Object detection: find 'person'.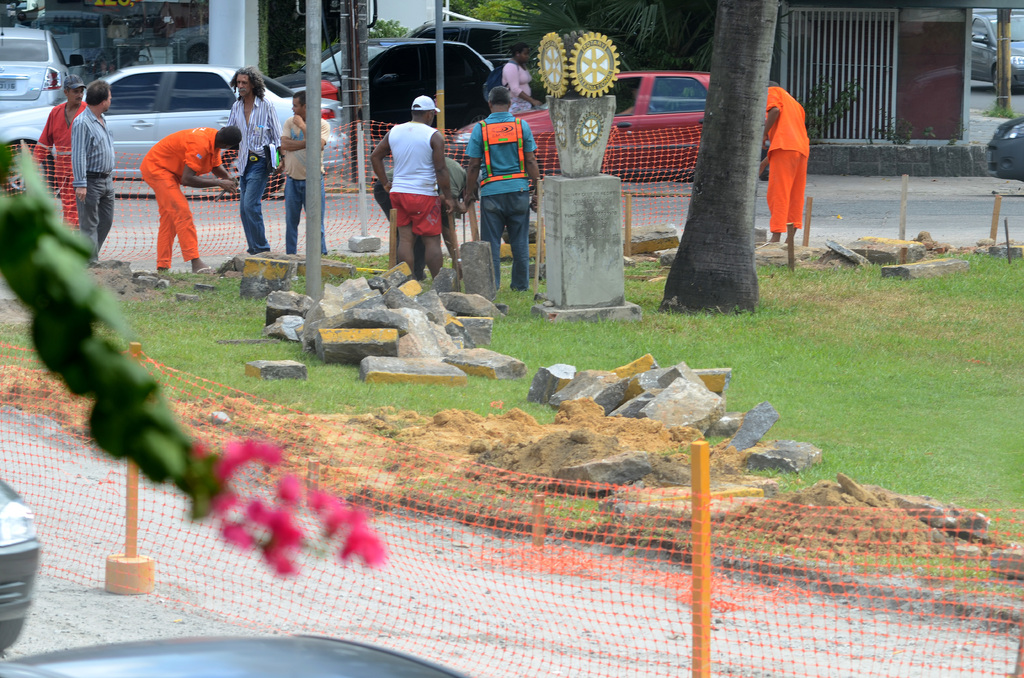
[left=71, top=79, right=116, bottom=263].
